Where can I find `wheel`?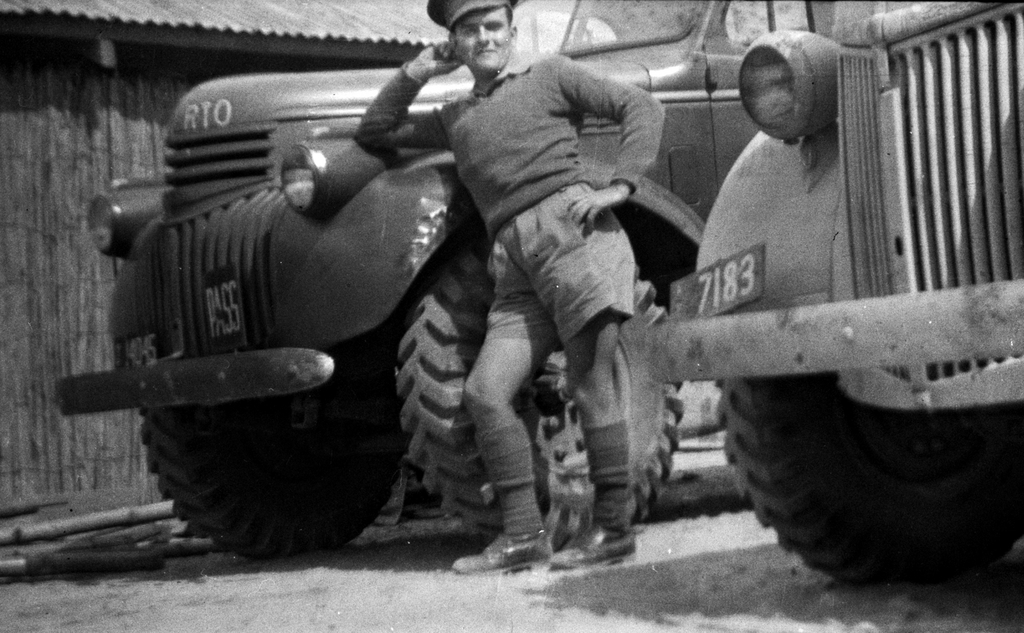
You can find it at region(390, 232, 696, 543).
